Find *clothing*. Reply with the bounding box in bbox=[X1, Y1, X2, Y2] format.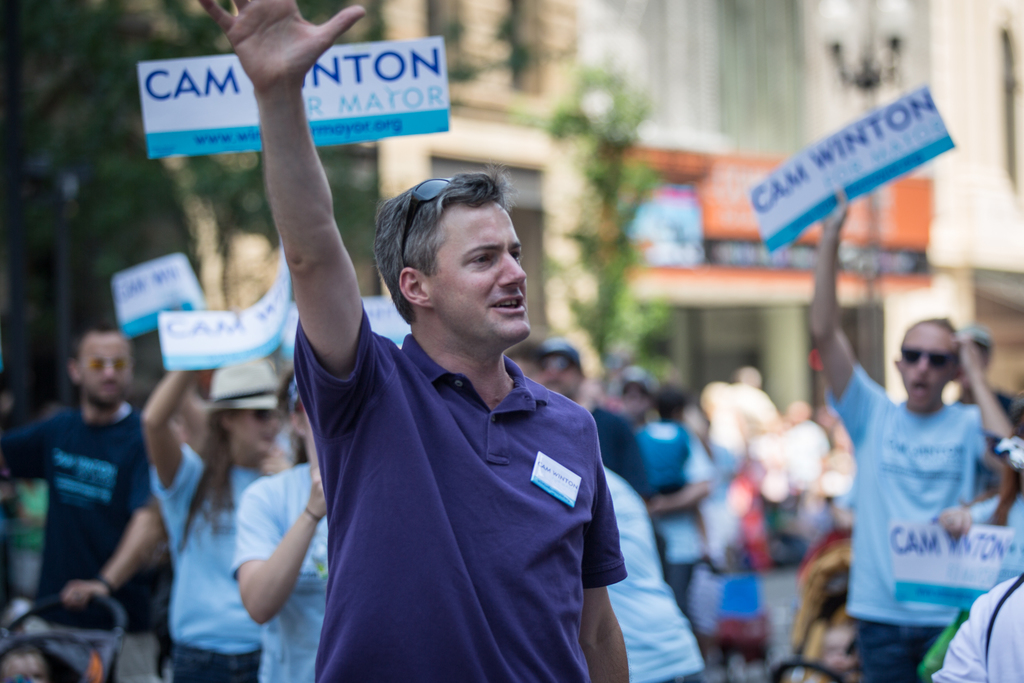
bbox=[926, 572, 1023, 682].
